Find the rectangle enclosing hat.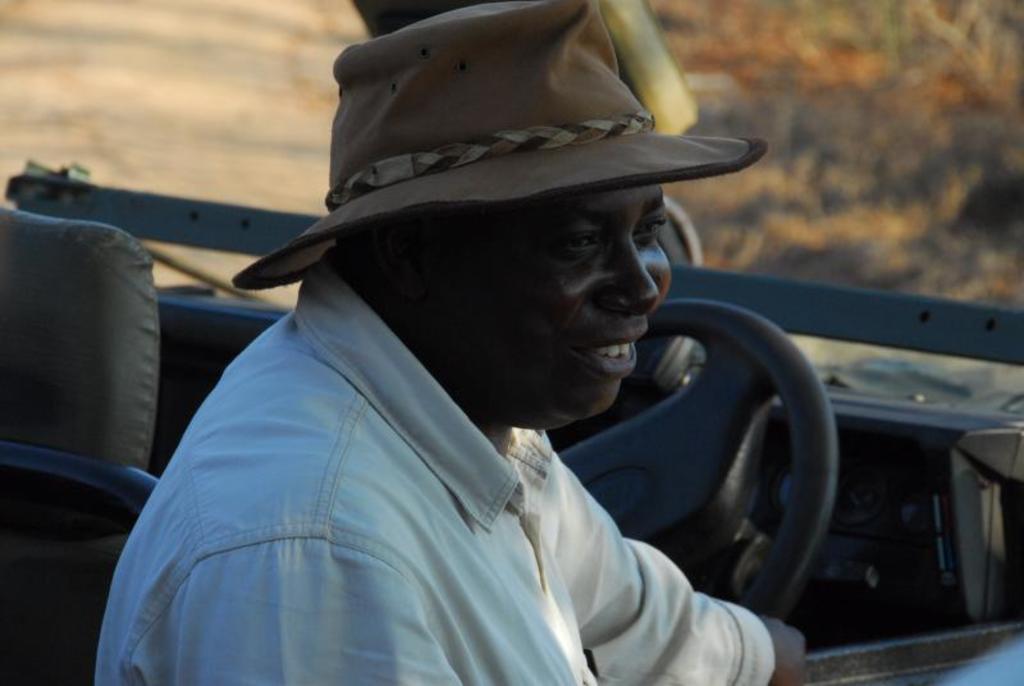
232:0:769:293.
